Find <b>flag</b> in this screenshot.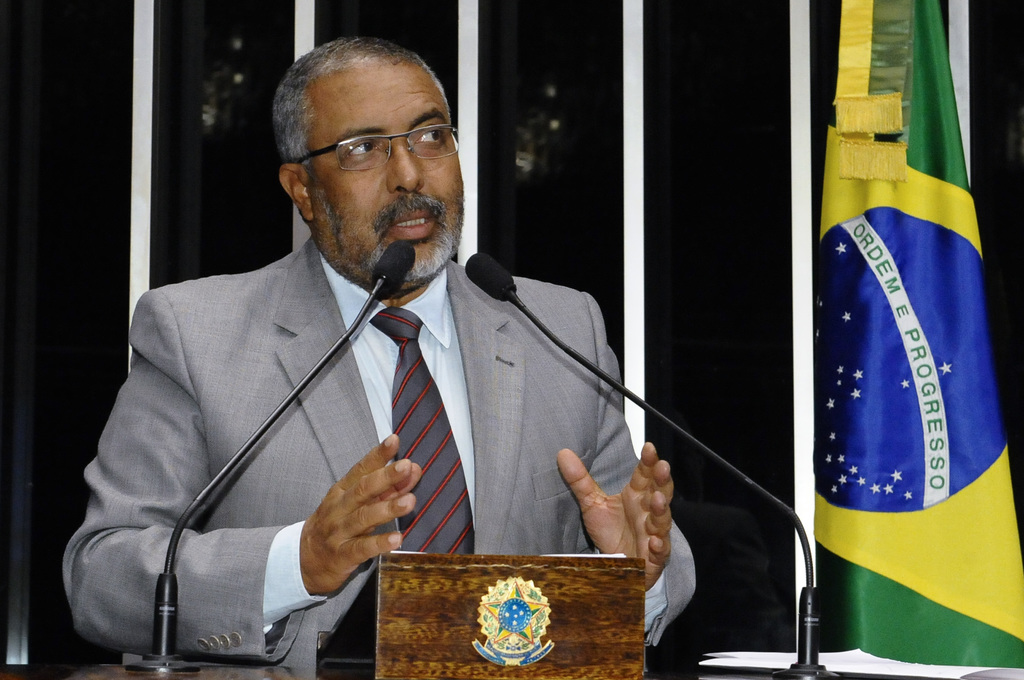
The bounding box for <b>flag</b> is {"left": 815, "top": 0, "right": 1023, "bottom": 669}.
